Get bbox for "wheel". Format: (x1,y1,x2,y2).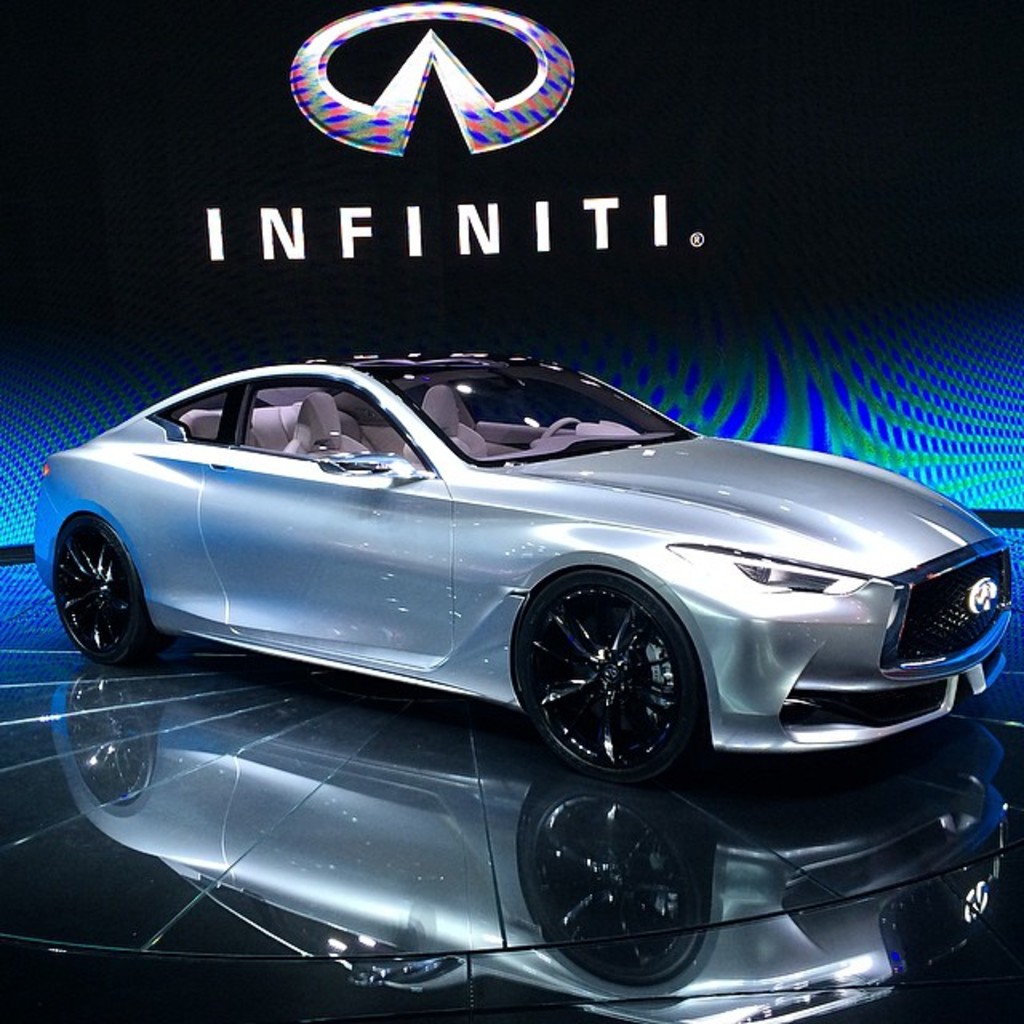
(514,562,712,787).
